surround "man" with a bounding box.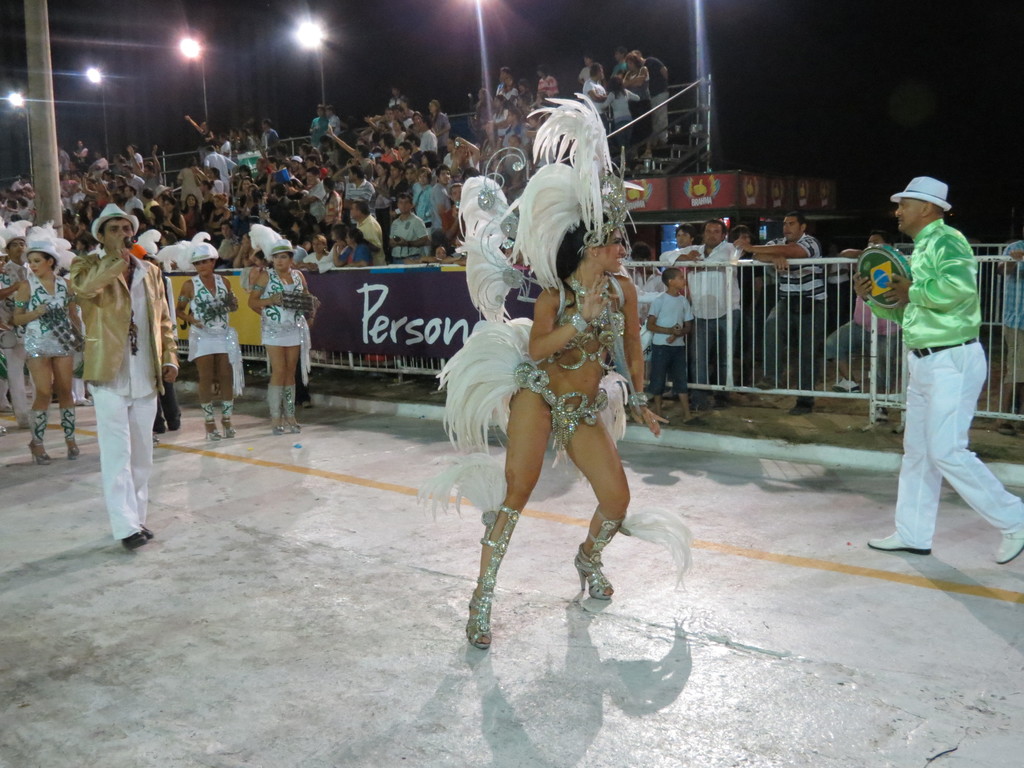
pyautogui.locateOnScreen(867, 159, 1000, 597).
